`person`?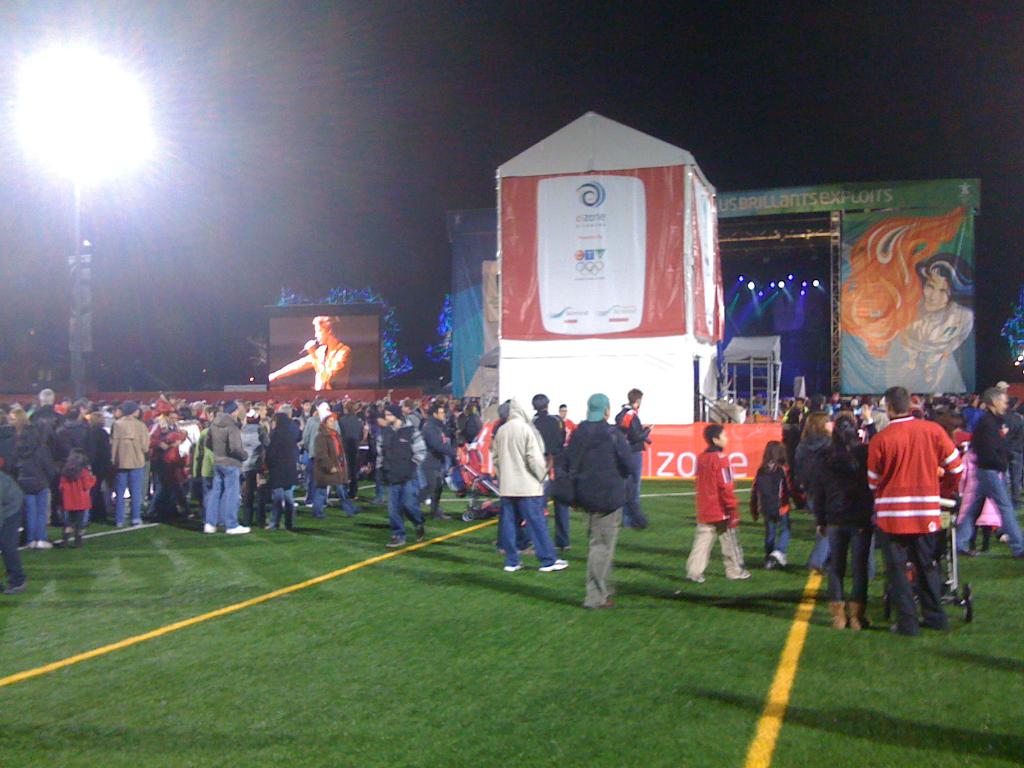
{"x1": 874, "y1": 252, "x2": 975, "y2": 397}
